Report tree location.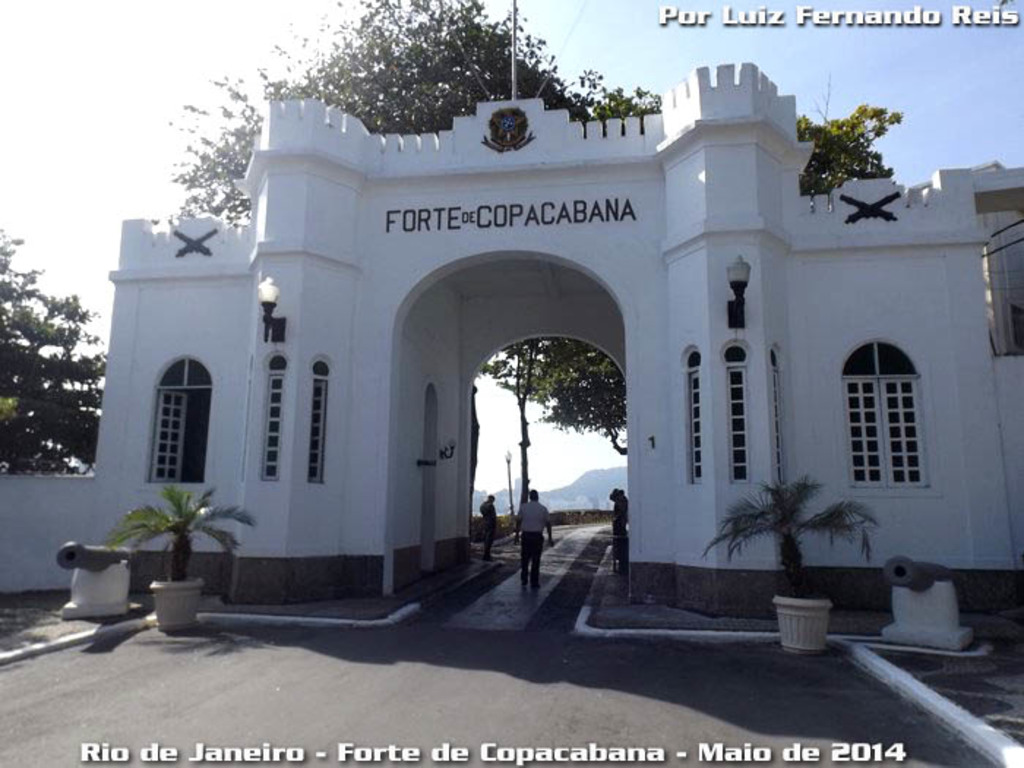
Report: select_region(546, 341, 626, 446).
